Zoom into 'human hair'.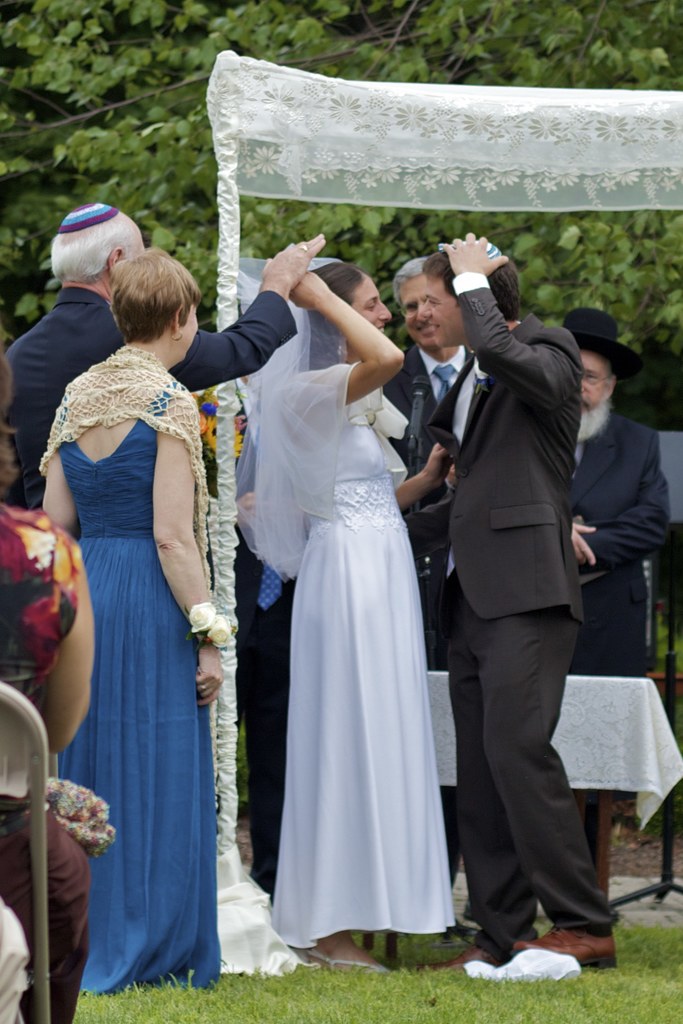
Zoom target: [x1=50, y1=207, x2=148, y2=286].
